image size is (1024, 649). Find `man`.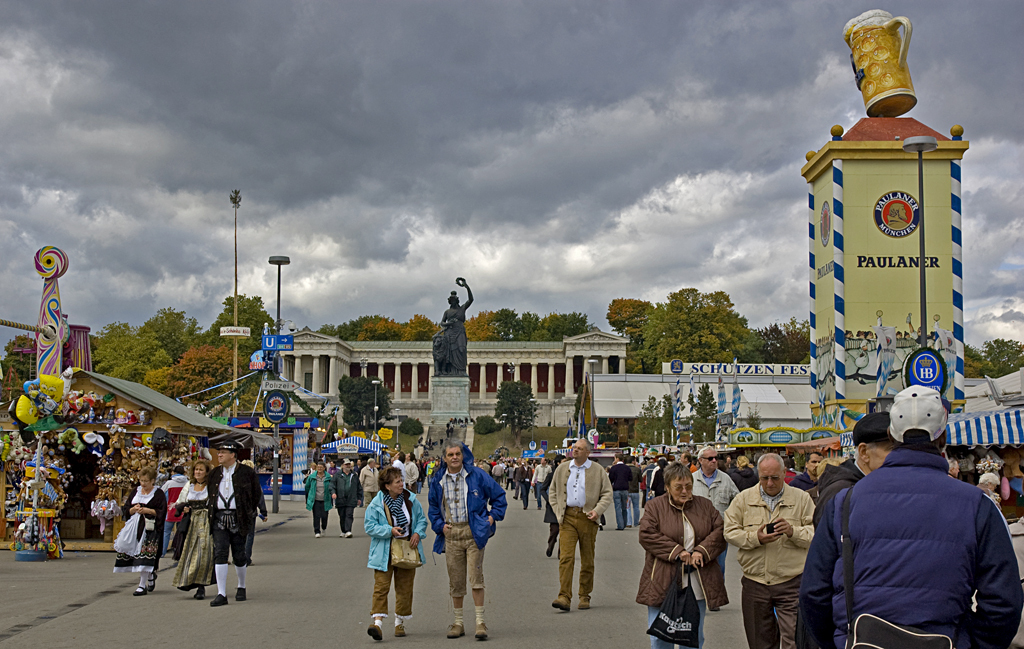
region(719, 456, 820, 645).
